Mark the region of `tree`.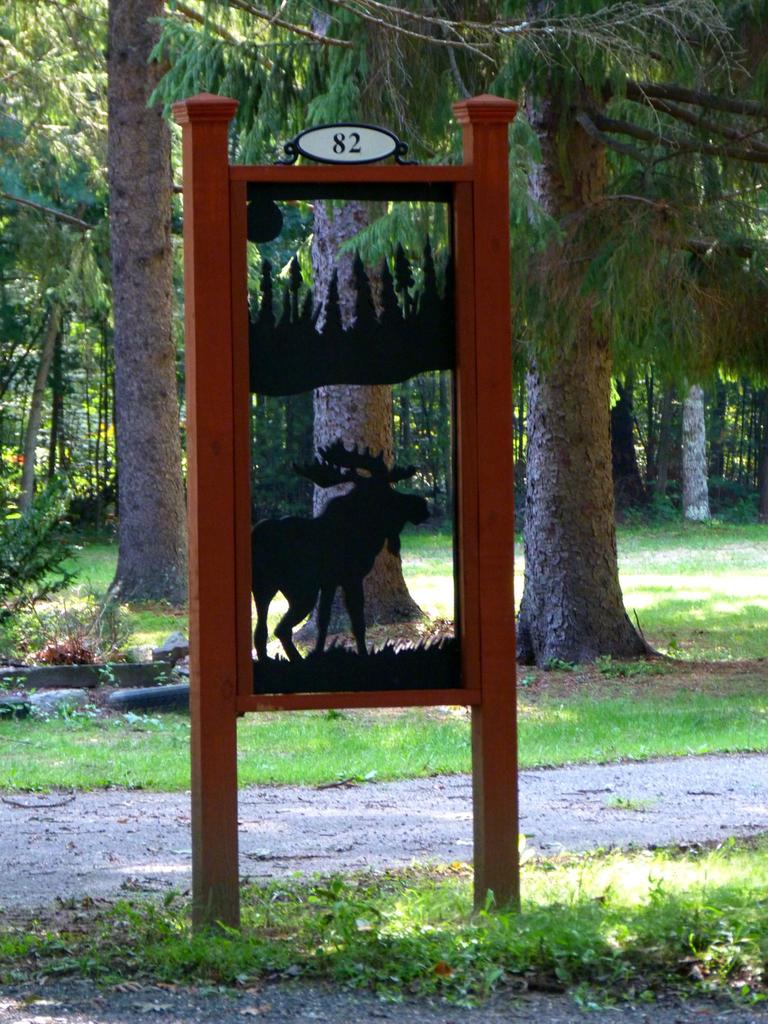
Region: box(0, 0, 351, 588).
